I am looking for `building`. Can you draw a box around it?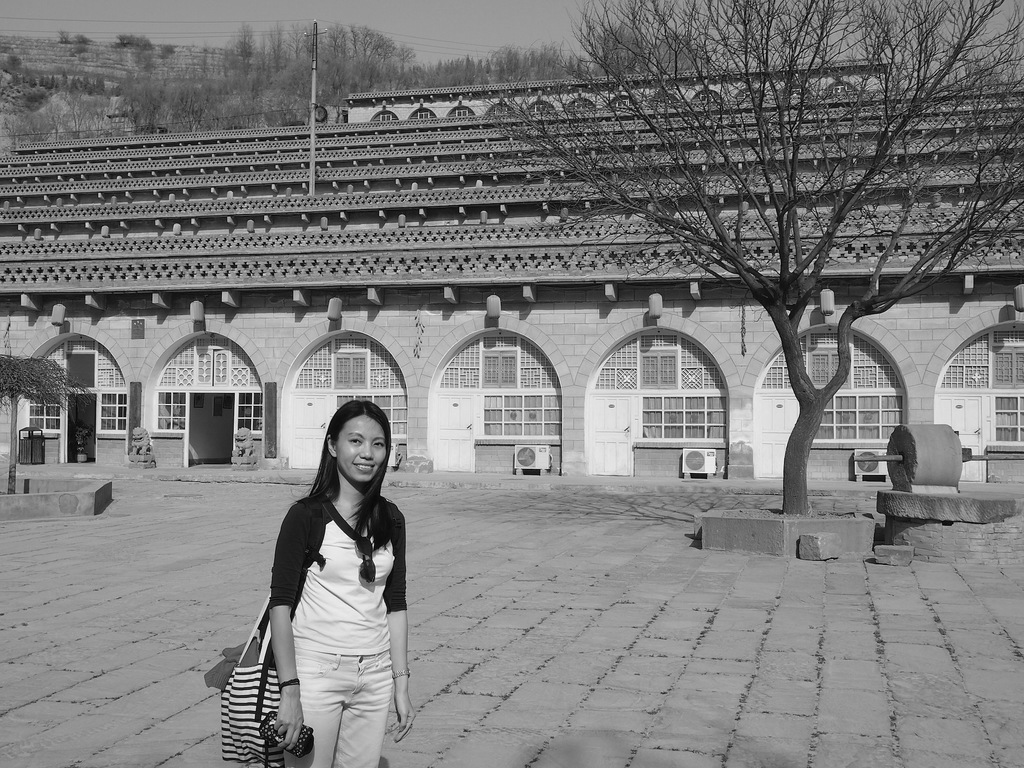
Sure, the bounding box is 0 79 1021 481.
